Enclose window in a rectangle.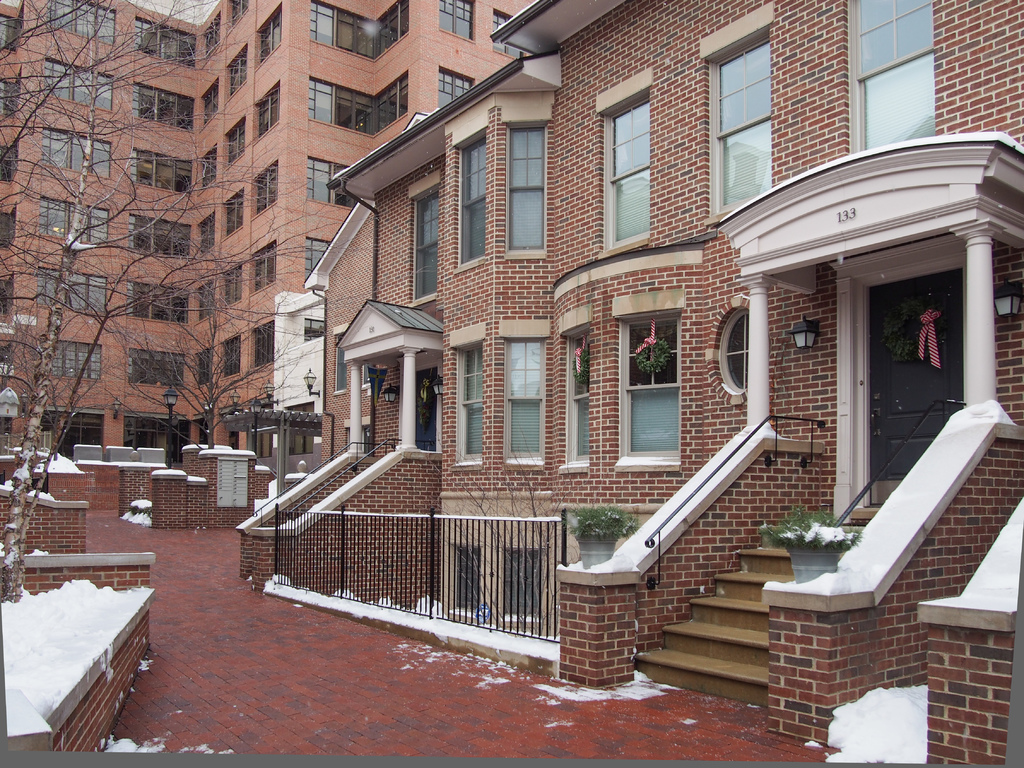
<bbox>198, 75, 220, 127</bbox>.
